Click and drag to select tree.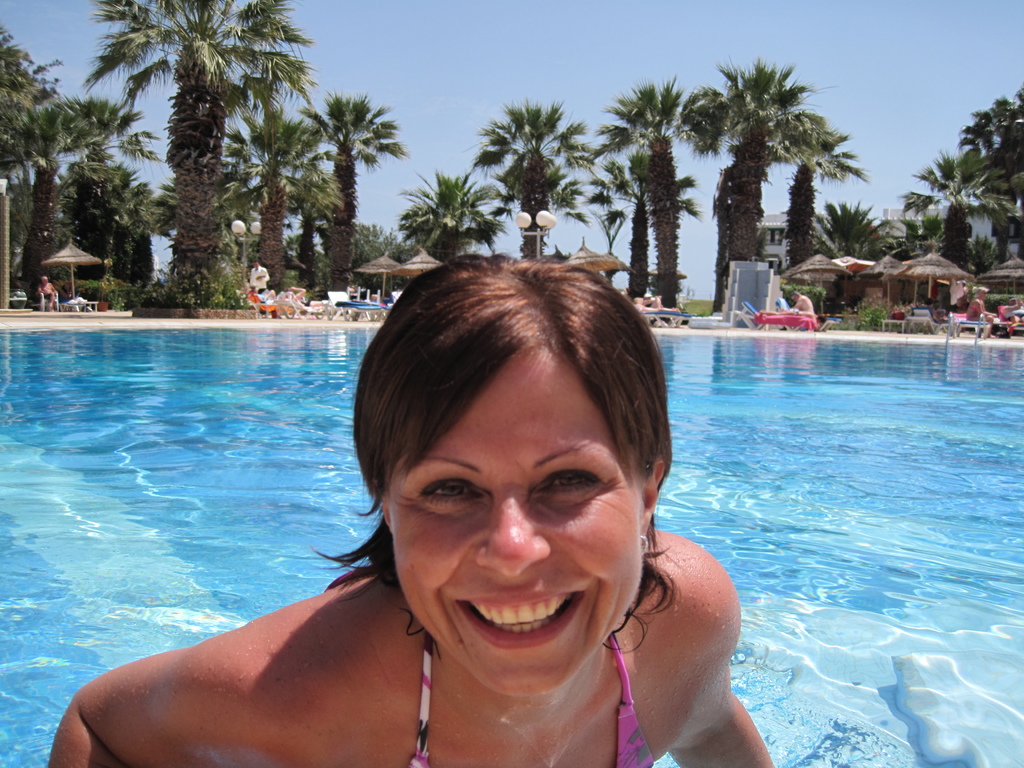
Selection: BBox(28, 98, 147, 295).
